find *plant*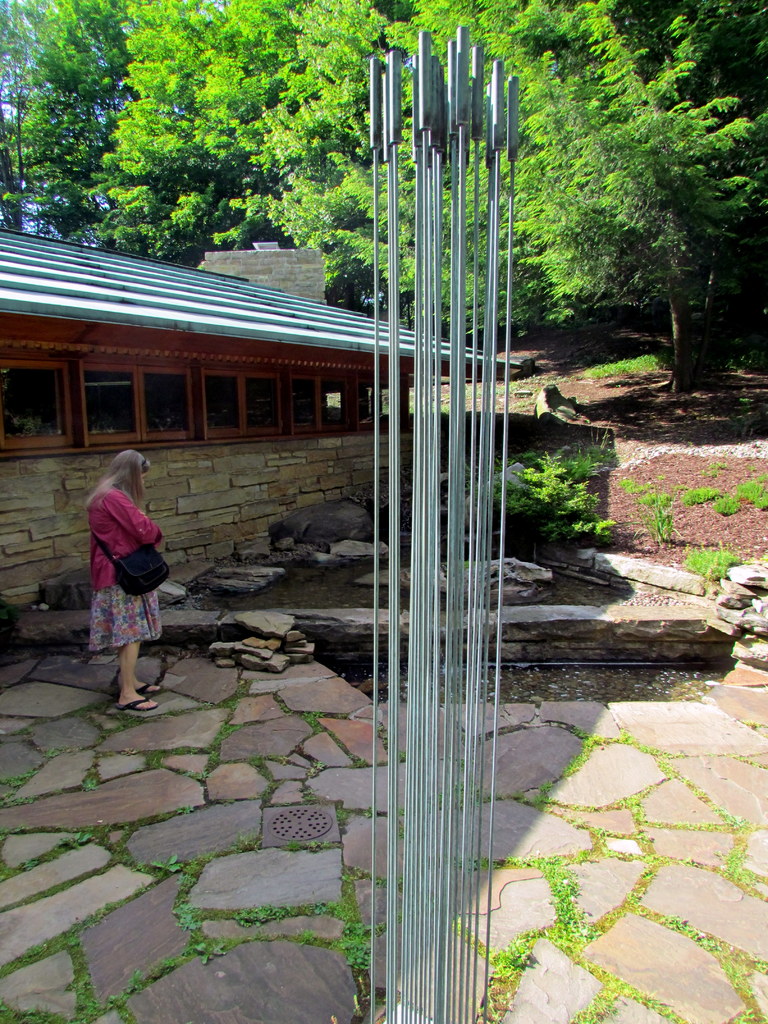
box(676, 537, 742, 584)
